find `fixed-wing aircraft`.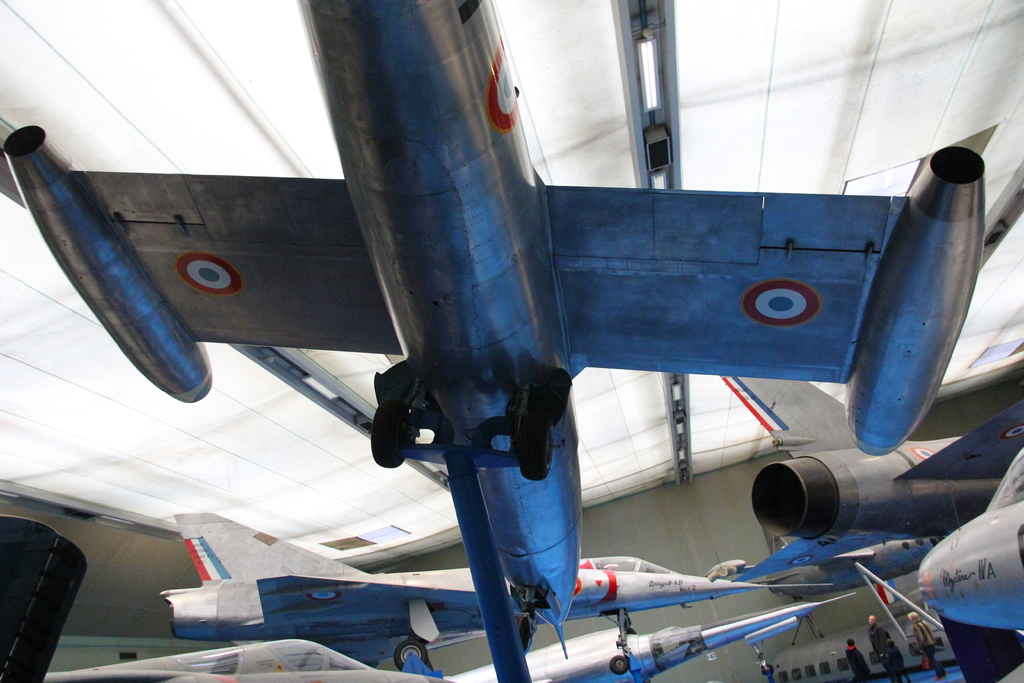
bbox=(447, 584, 859, 682).
